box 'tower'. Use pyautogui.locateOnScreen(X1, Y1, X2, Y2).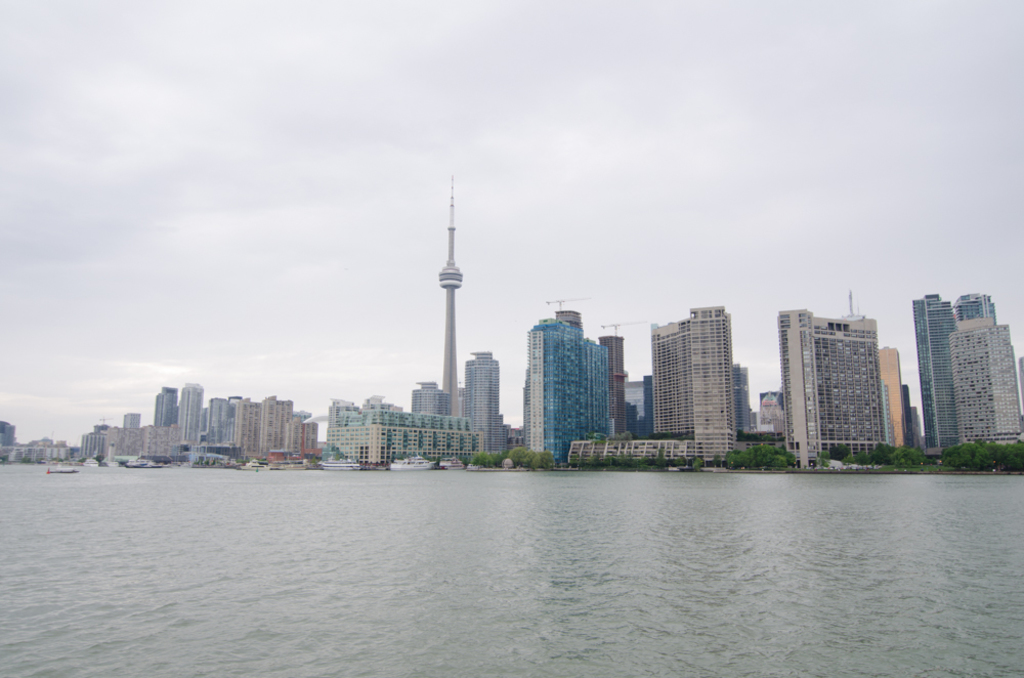
pyautogui.locateOnScreen(755, 388, 783, 437).
